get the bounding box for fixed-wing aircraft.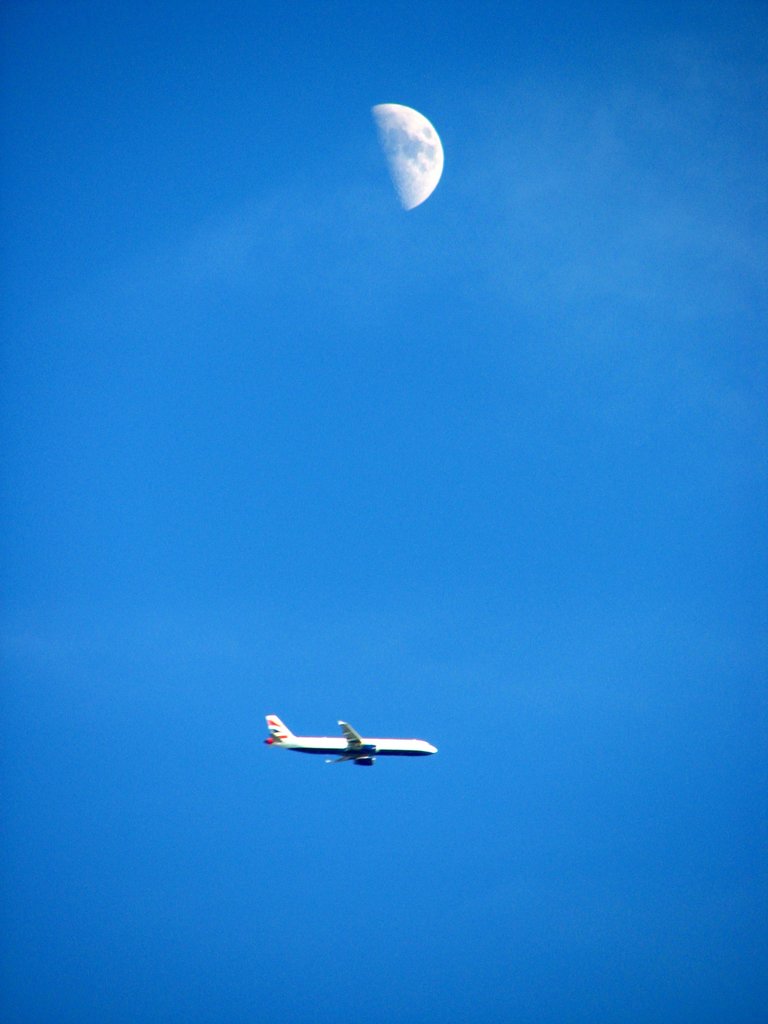
[266,710,440,771].
